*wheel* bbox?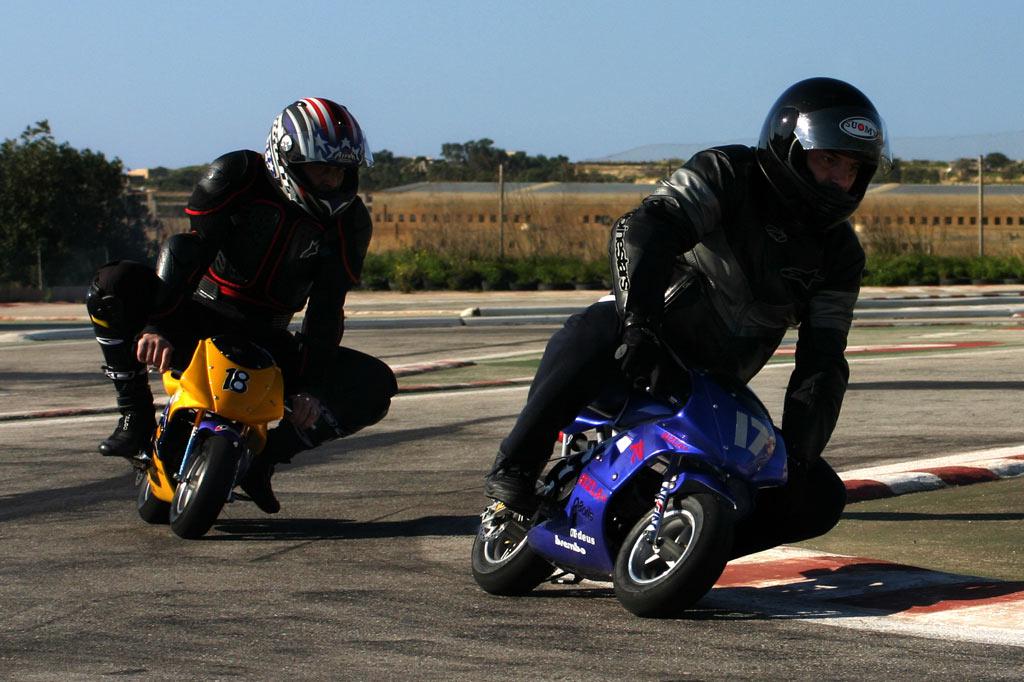
<box>472,475,555,596</box>
